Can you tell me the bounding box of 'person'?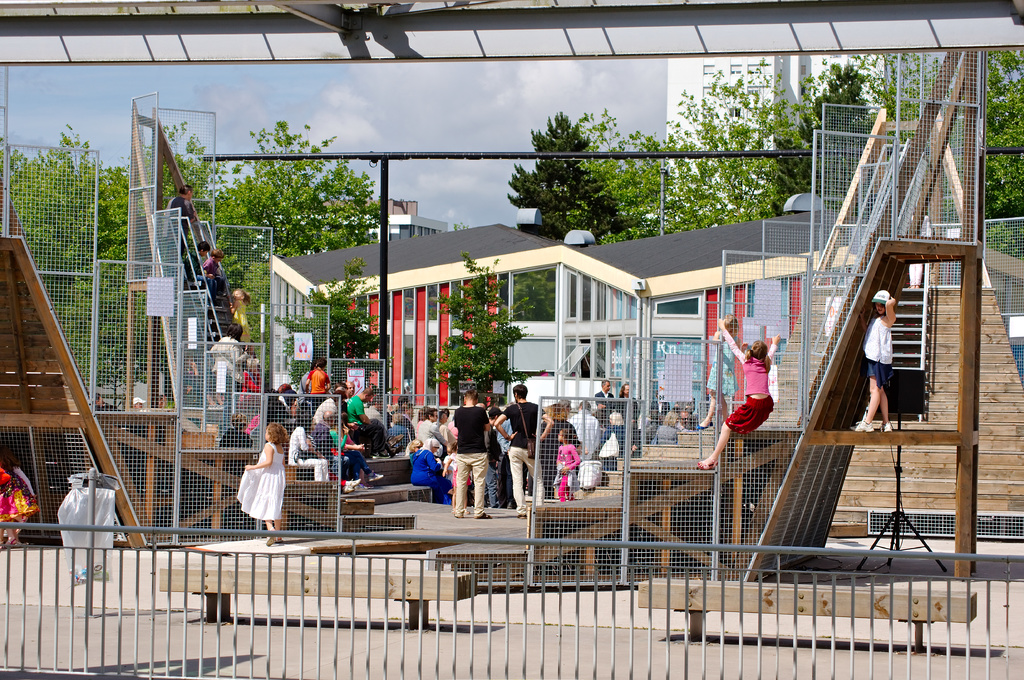
crop(700, 318, 729, 427).
